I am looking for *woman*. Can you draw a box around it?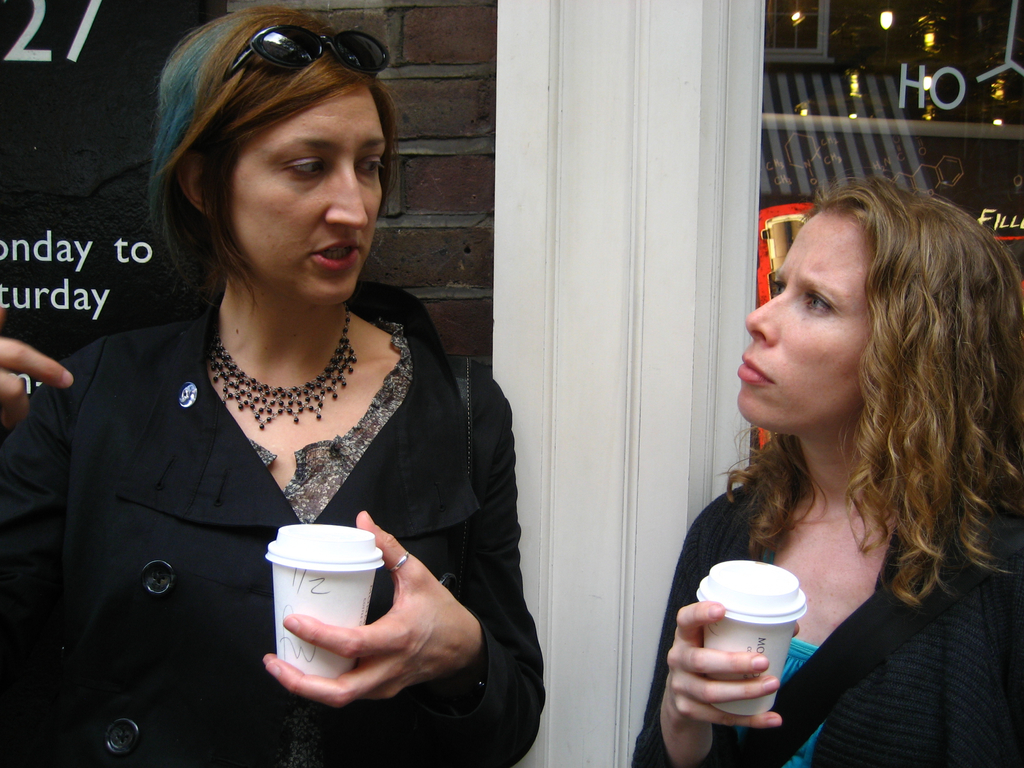
Sure, the bounding box is BBox(628, 172, 1023, 767).
